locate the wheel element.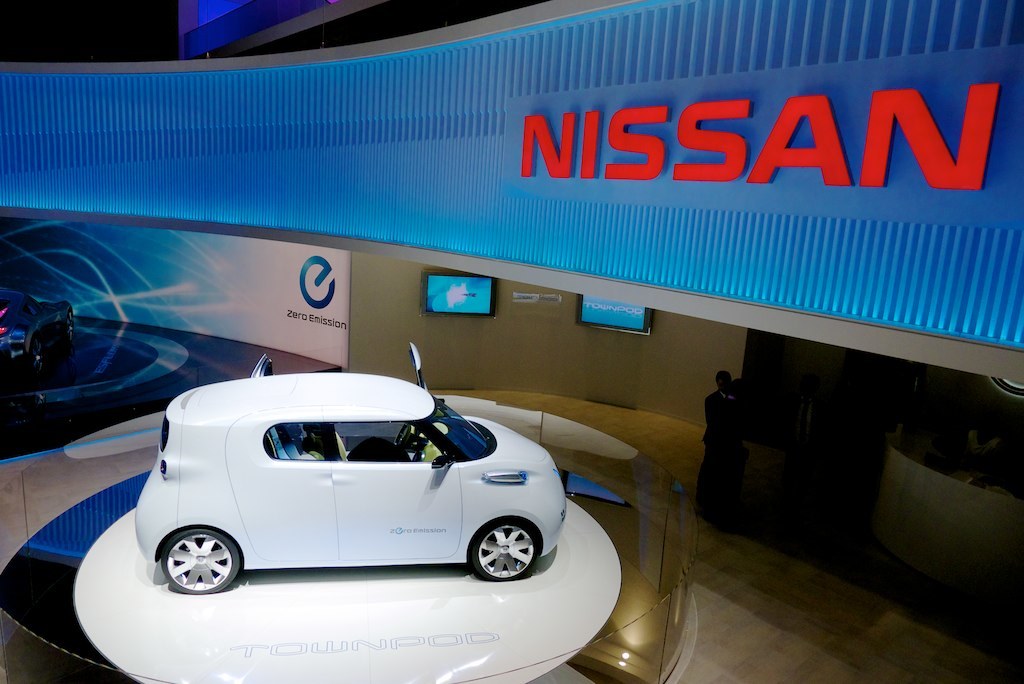
Element bbox: bbox=[470, 516, 542, 582].
